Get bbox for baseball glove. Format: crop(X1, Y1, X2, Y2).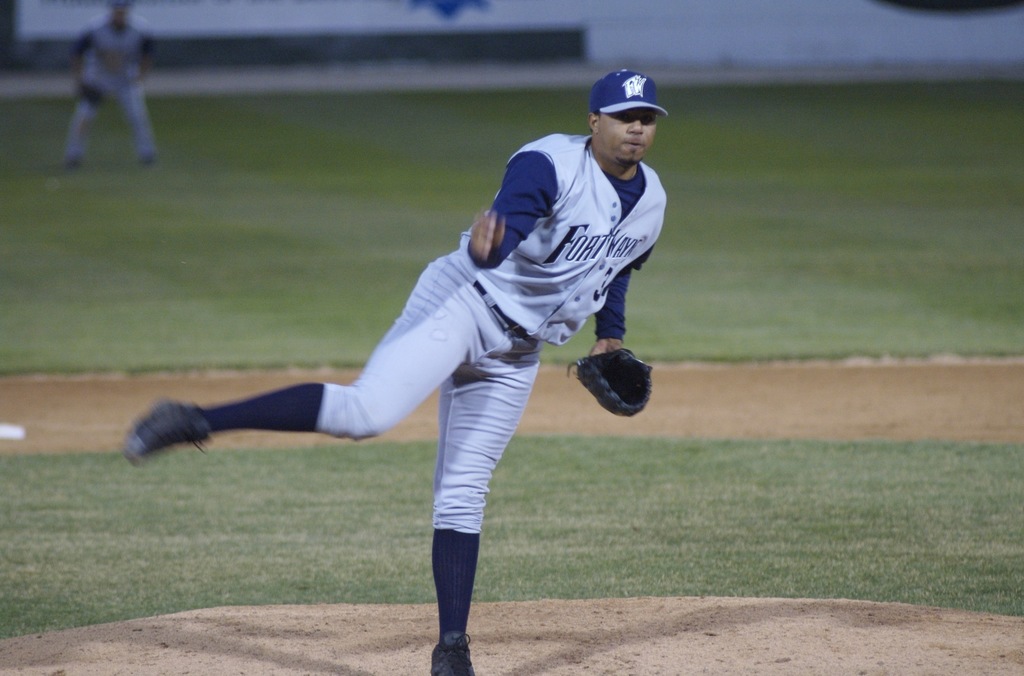
crop(564, 342, 653, 418).
